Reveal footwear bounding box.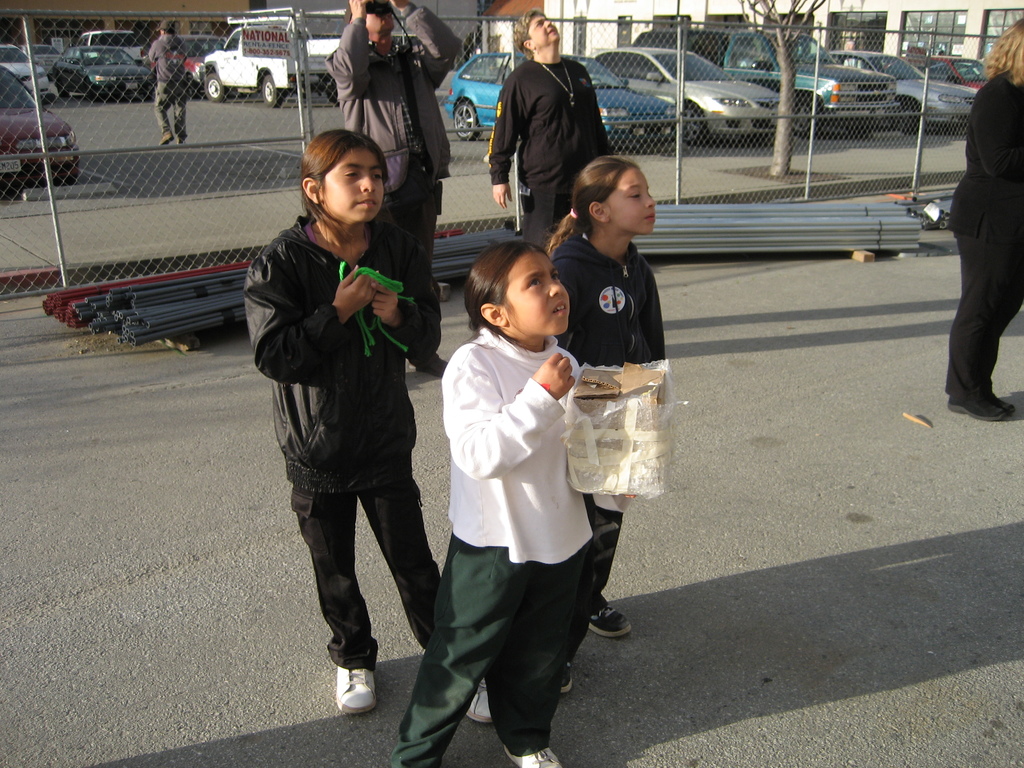
Revealed: [415, 353, 447, 378].
